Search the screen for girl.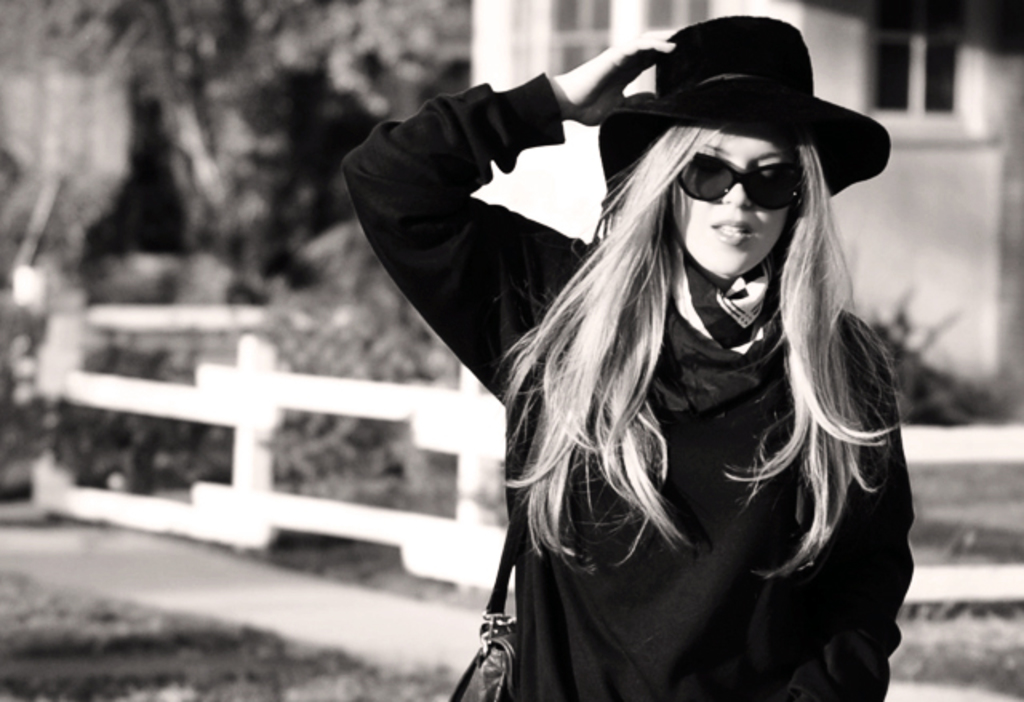
Found at x1=342, y1=14, x2=912, y2=700.
